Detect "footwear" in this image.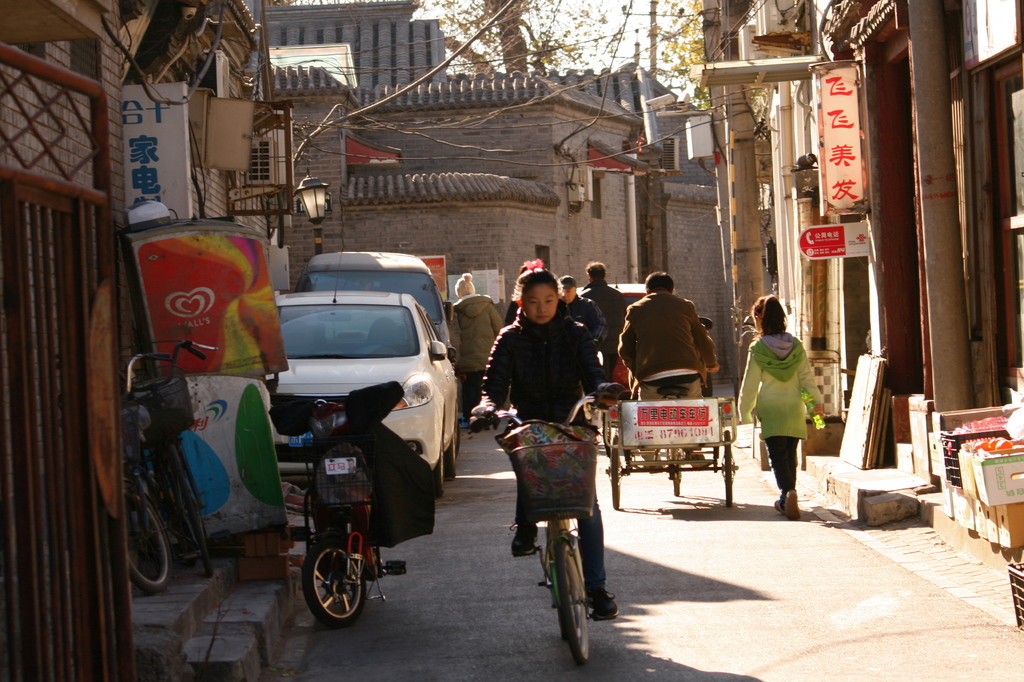
Detection: x1=584, y1=583, x2=620, y2=620.
